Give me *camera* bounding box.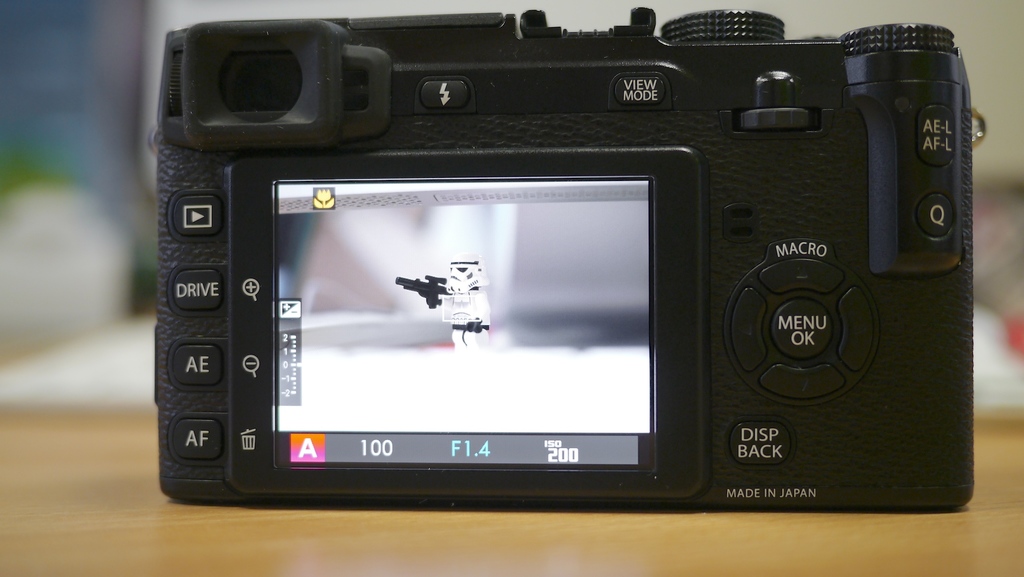
<bbox>152, 8, 985, 514</bbox>.
